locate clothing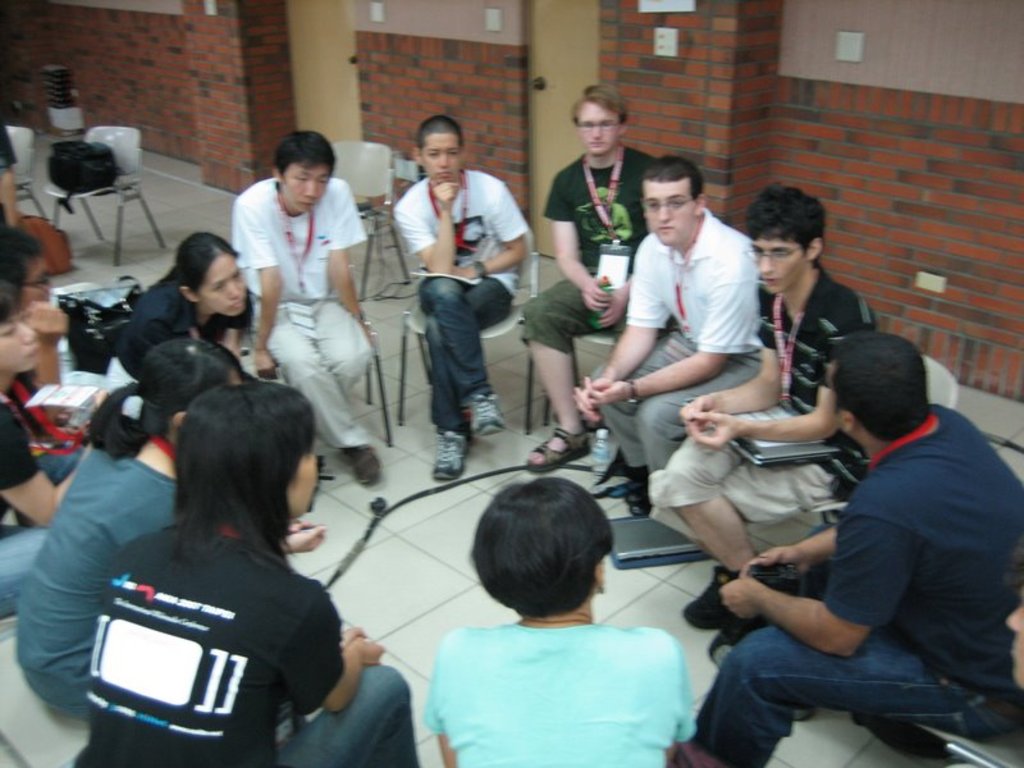
(0, 378, 91, 616)
